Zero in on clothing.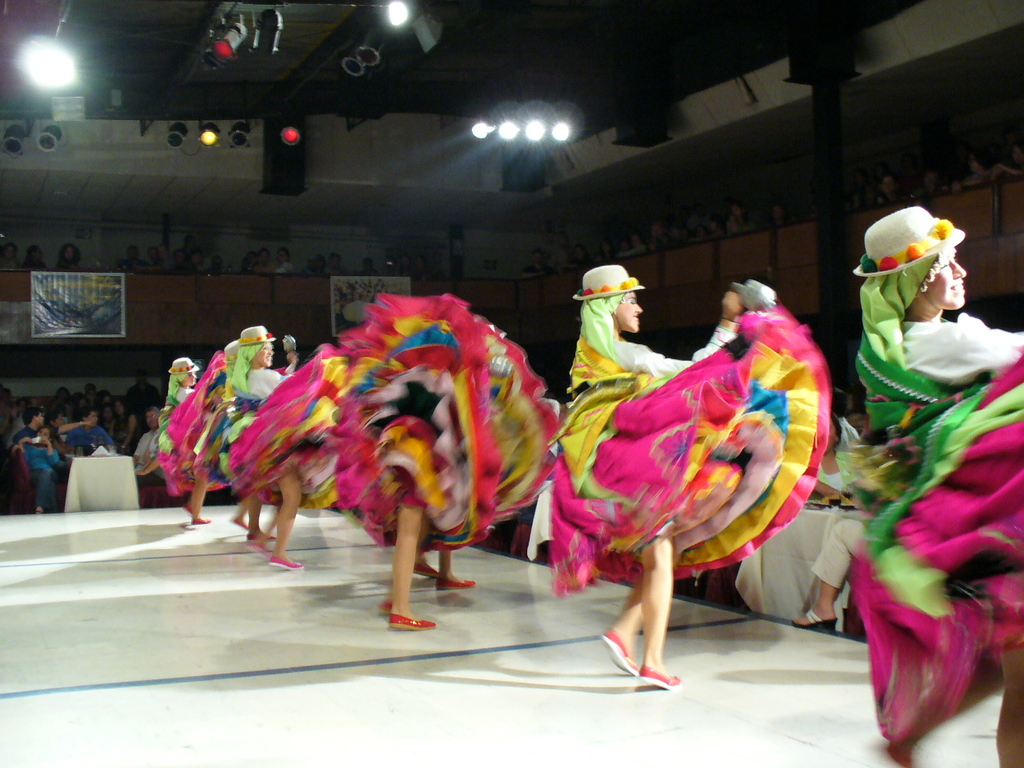
Zeroed in: (810, 492, 894, 590).
